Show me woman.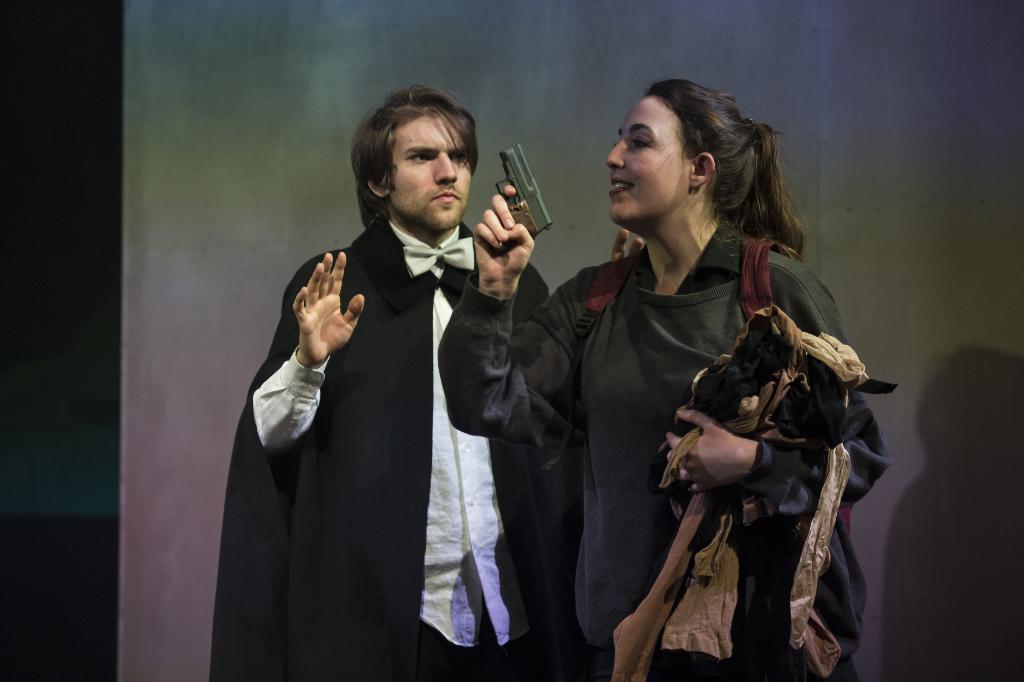
woman is here: BBox(520, 87, 870, 681).
